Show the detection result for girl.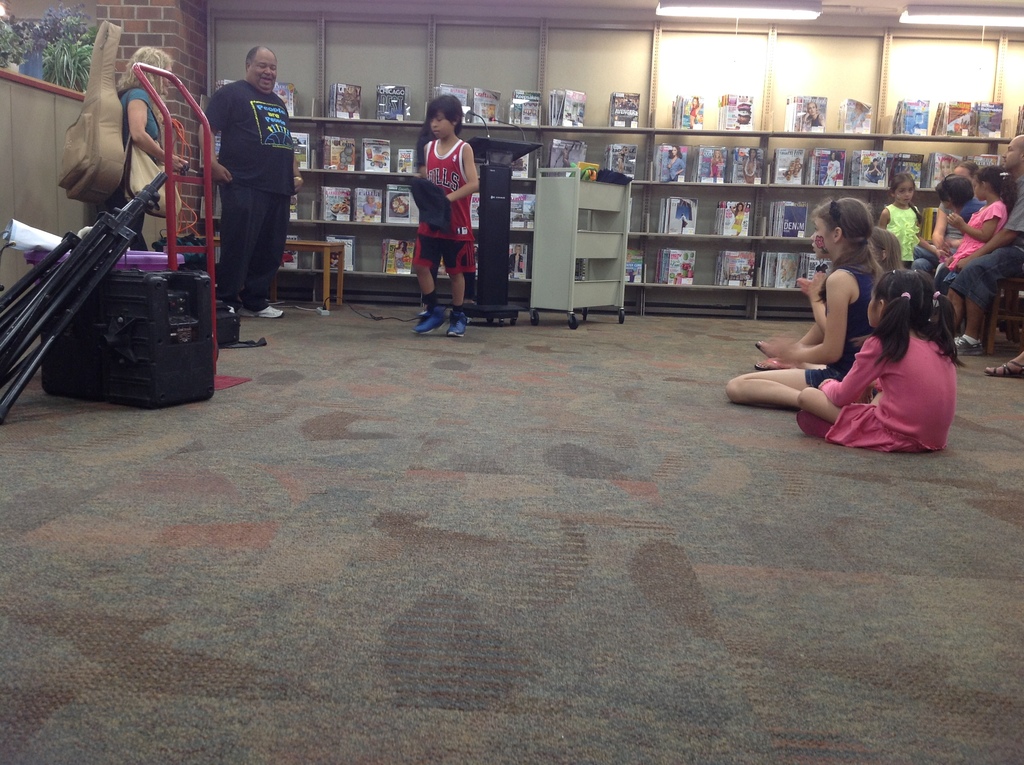
select_region(724, 198, 875, 410).
